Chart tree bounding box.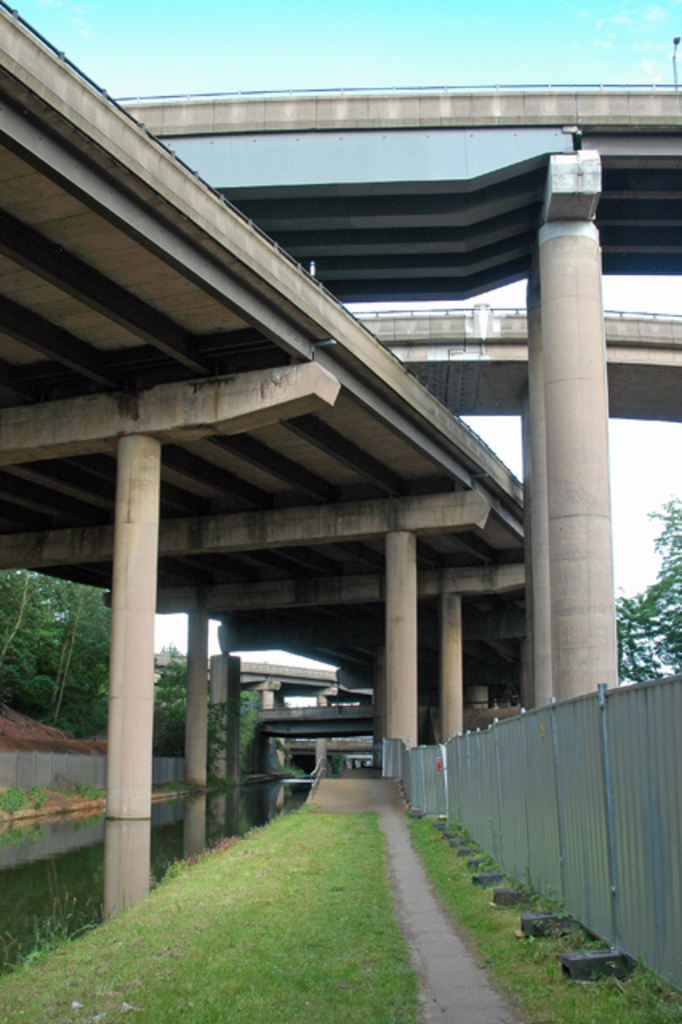
Charted: [621, 509, 680, 685].
